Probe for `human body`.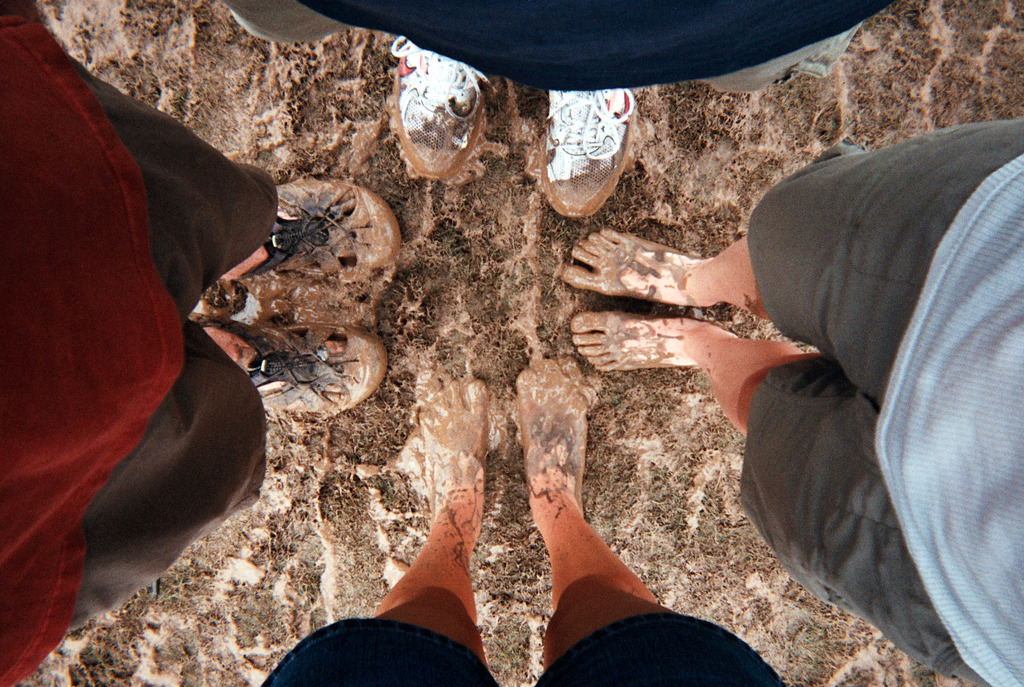
Probe result: region(235, 0, 887, 220).
